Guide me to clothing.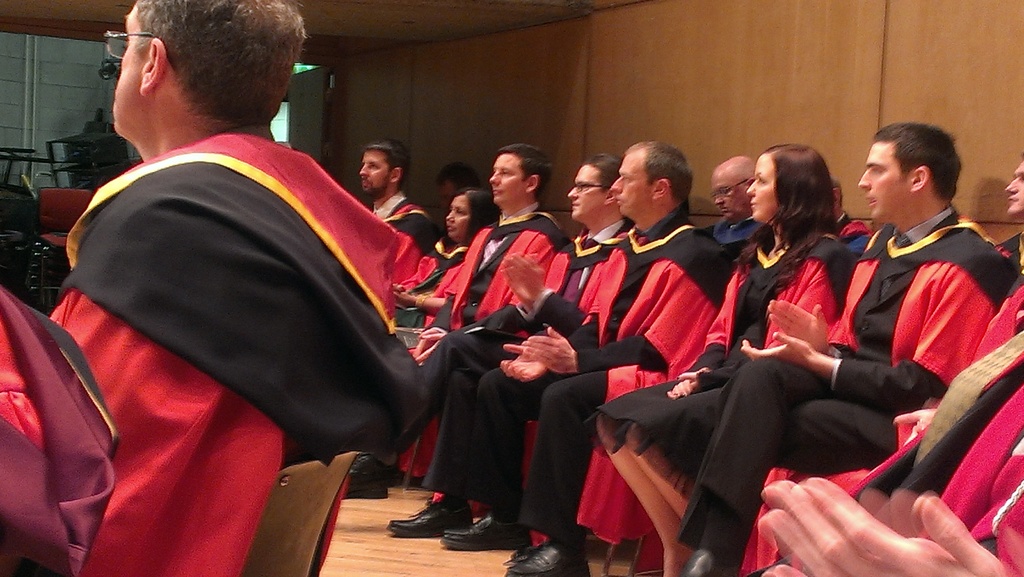
Guidance: x1=424 y1=215 x2=641 y2=504.
